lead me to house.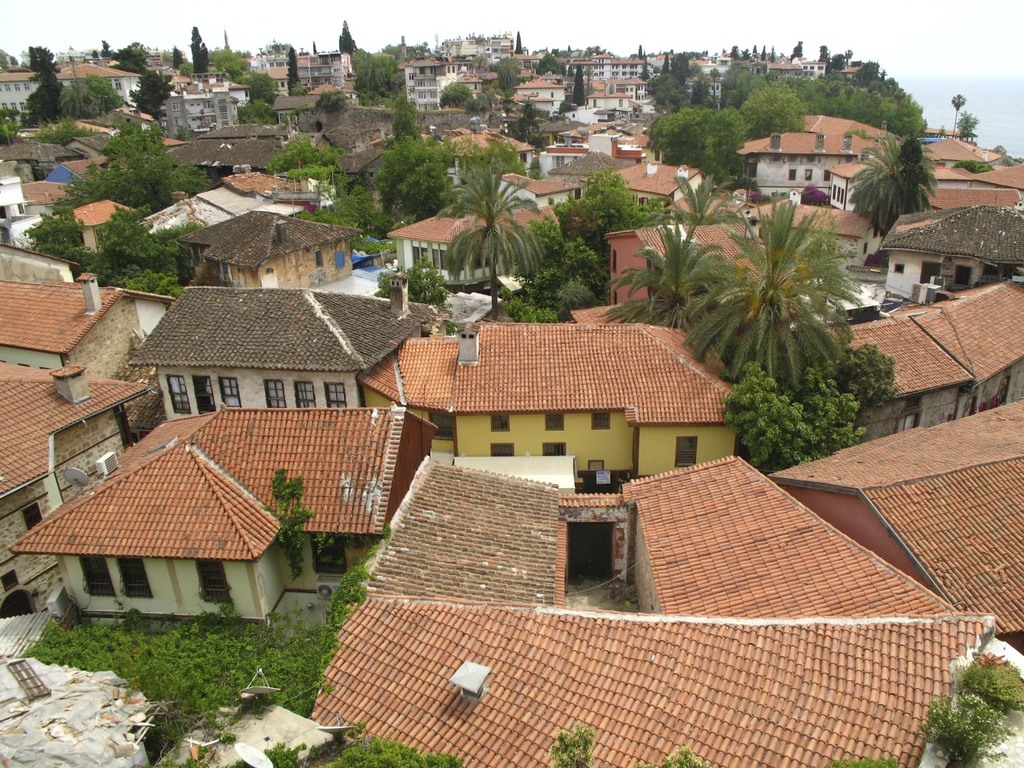
Lead to bbox(756, 191, 874, 297).
